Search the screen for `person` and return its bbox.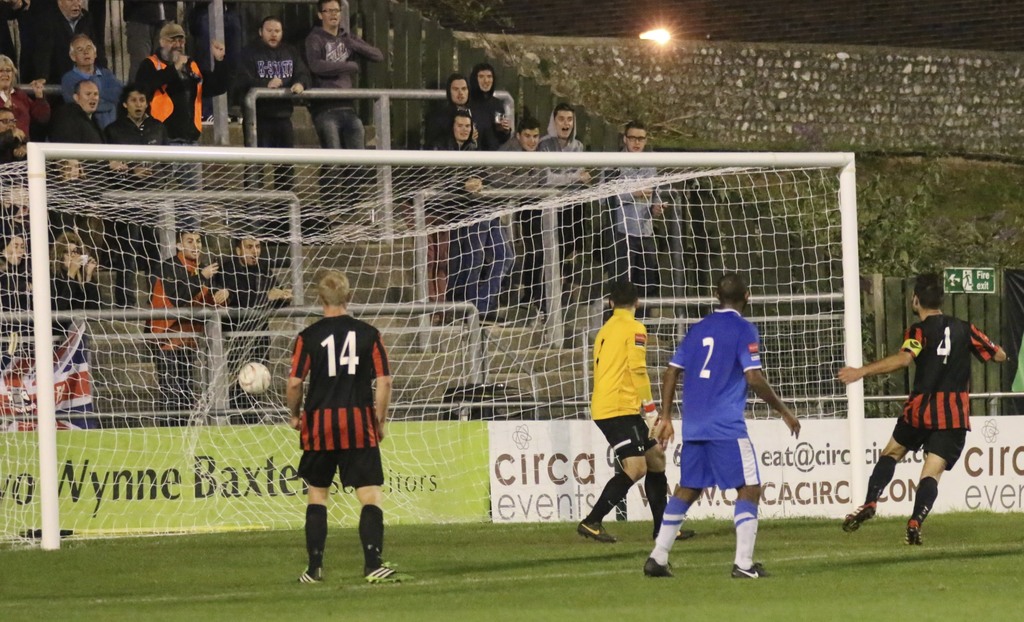
Found: (468, 65, 509, 148).
